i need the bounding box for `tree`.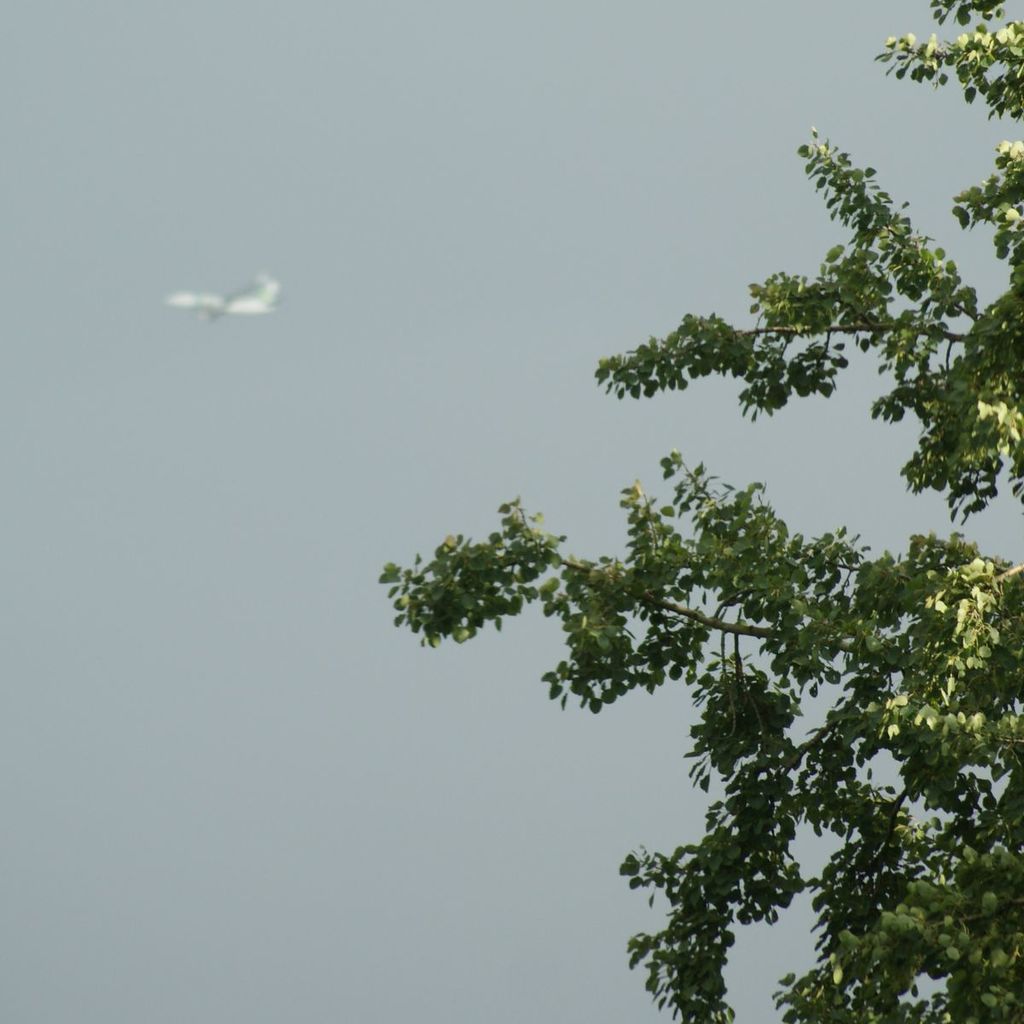
Here it is: [x1=374, y1=21, x2=1023, y2=1023].
